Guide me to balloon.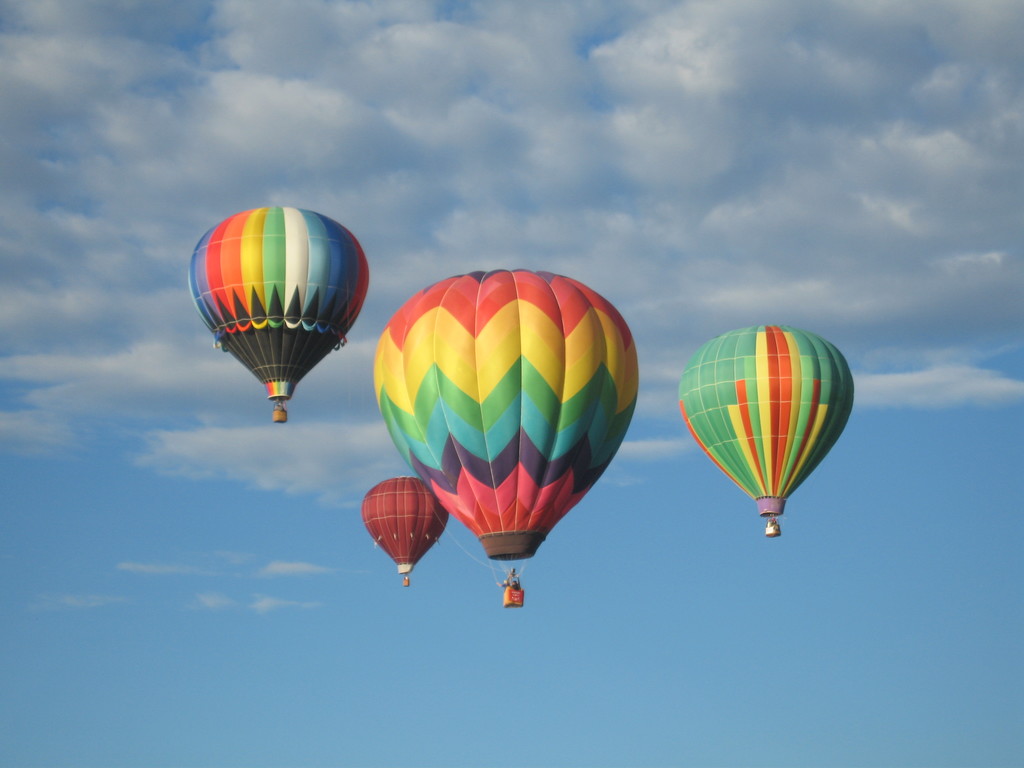
Guidance: detection(678, 325, 856, 520).
